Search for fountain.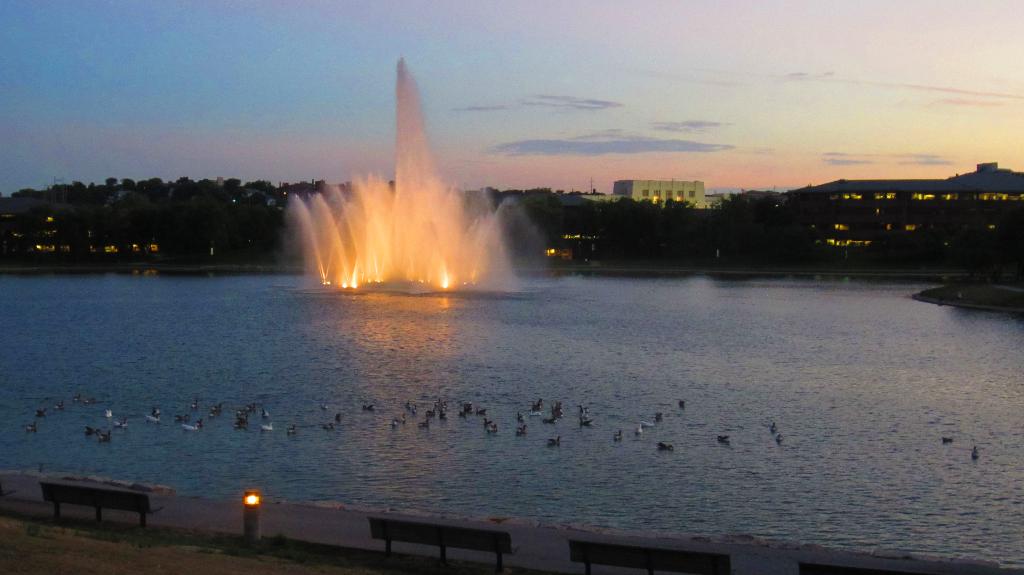
Found at 277,46,547,301.
